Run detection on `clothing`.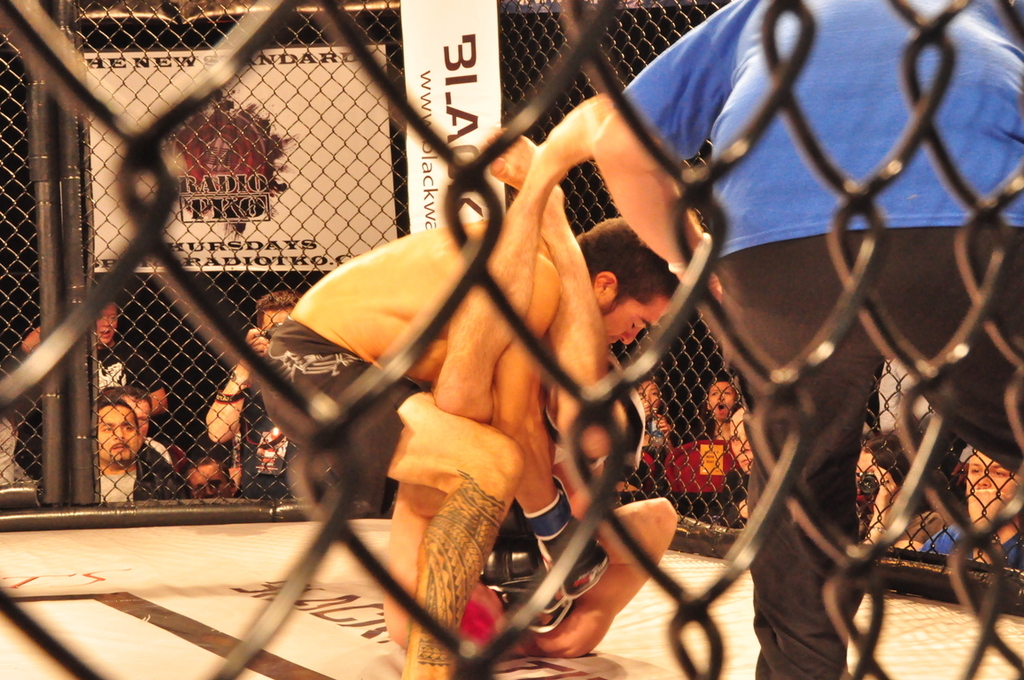
Result: crop(615, 0, 1023, 679).
